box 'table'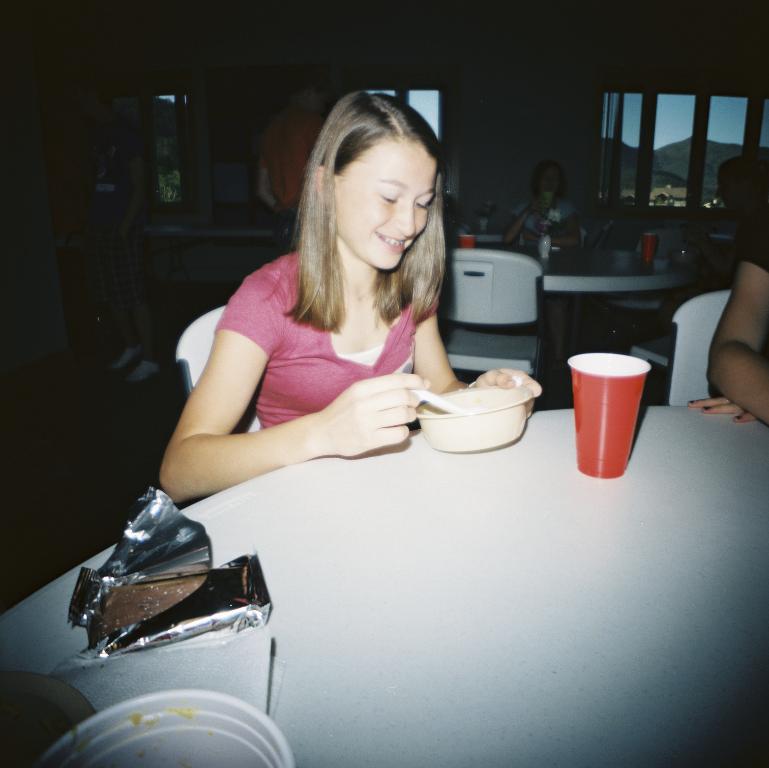
box(0, 408, 768, 767)
